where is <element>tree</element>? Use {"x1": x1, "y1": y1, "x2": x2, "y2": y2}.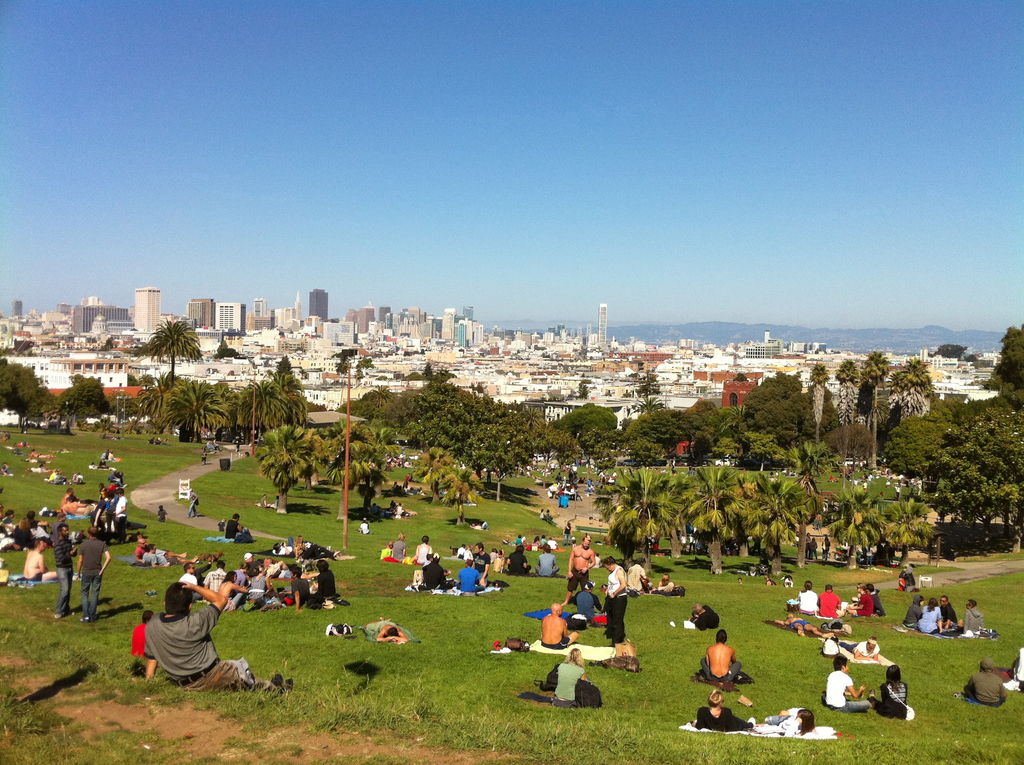
{"x1": 743, "y1": 369, "x2": 810, "y2": 481}.
